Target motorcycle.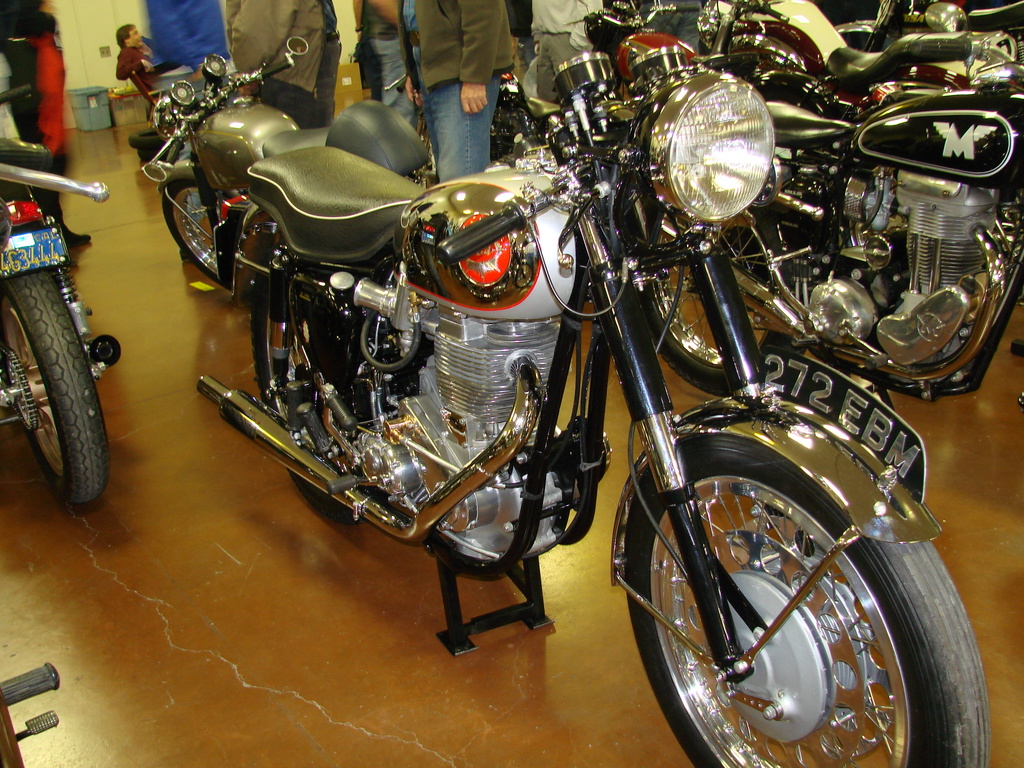
Target region: <region>0, 113, 105, 767</region>.
